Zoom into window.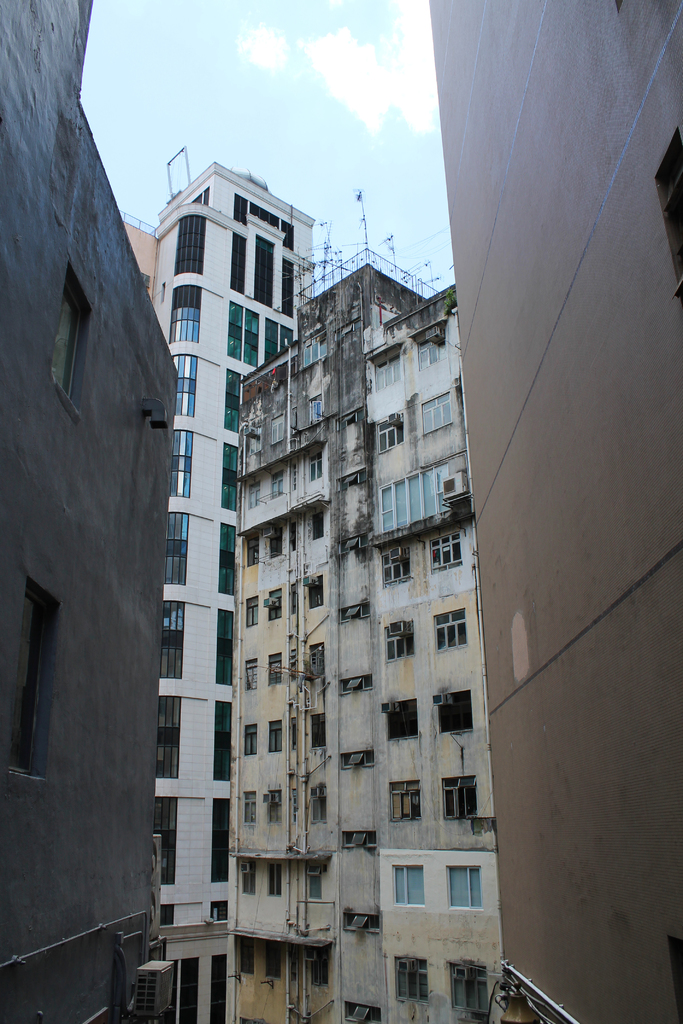
Zoom target: select_region(308, 454, 324, 482).
